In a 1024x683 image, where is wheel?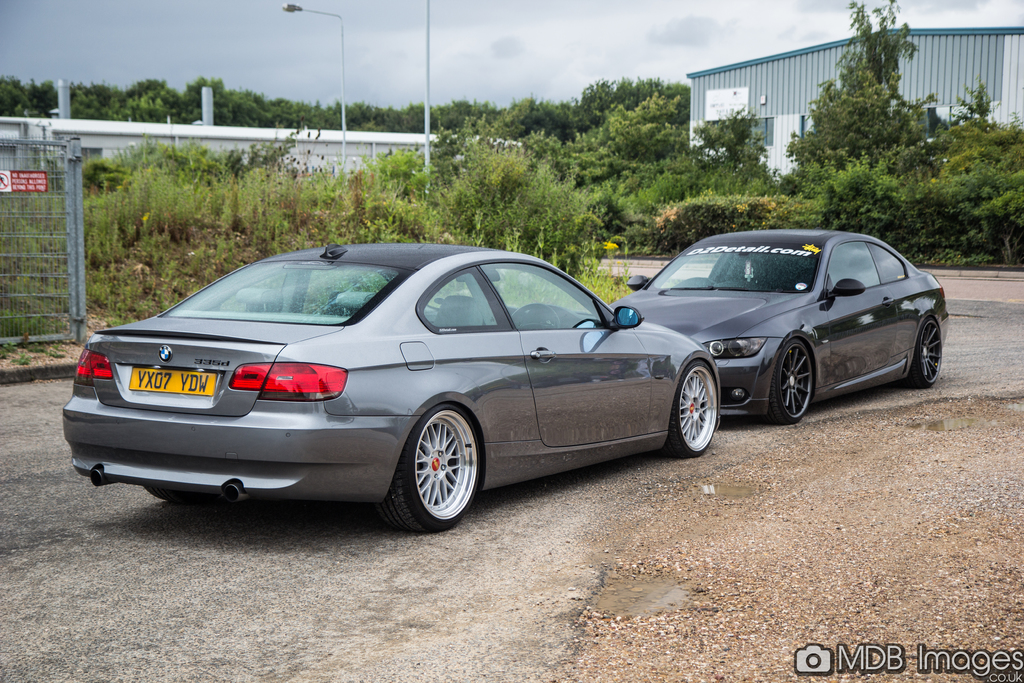
<box>908,318,938,388</box>.
